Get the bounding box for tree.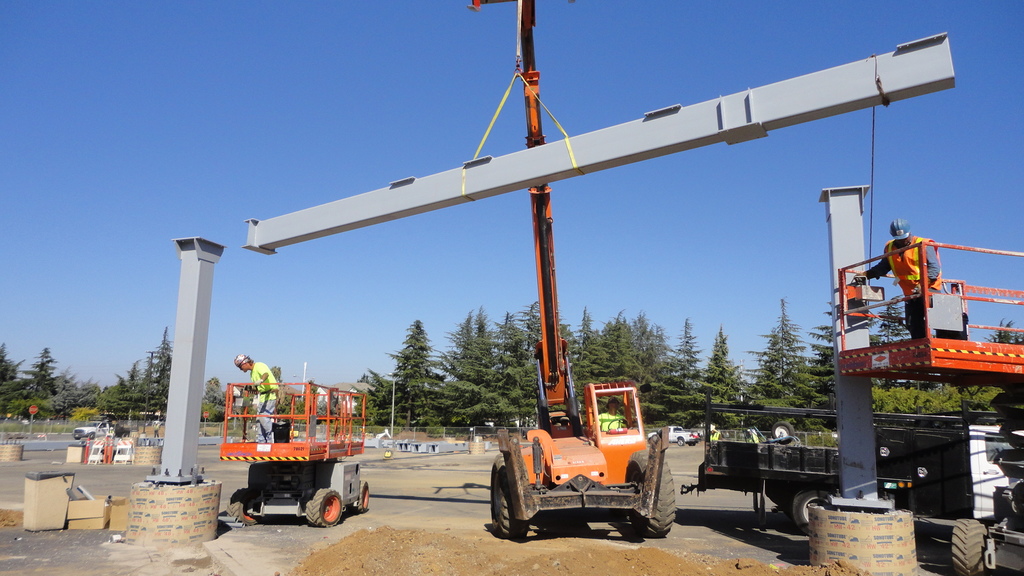
box(103, 328, 170, 418).
